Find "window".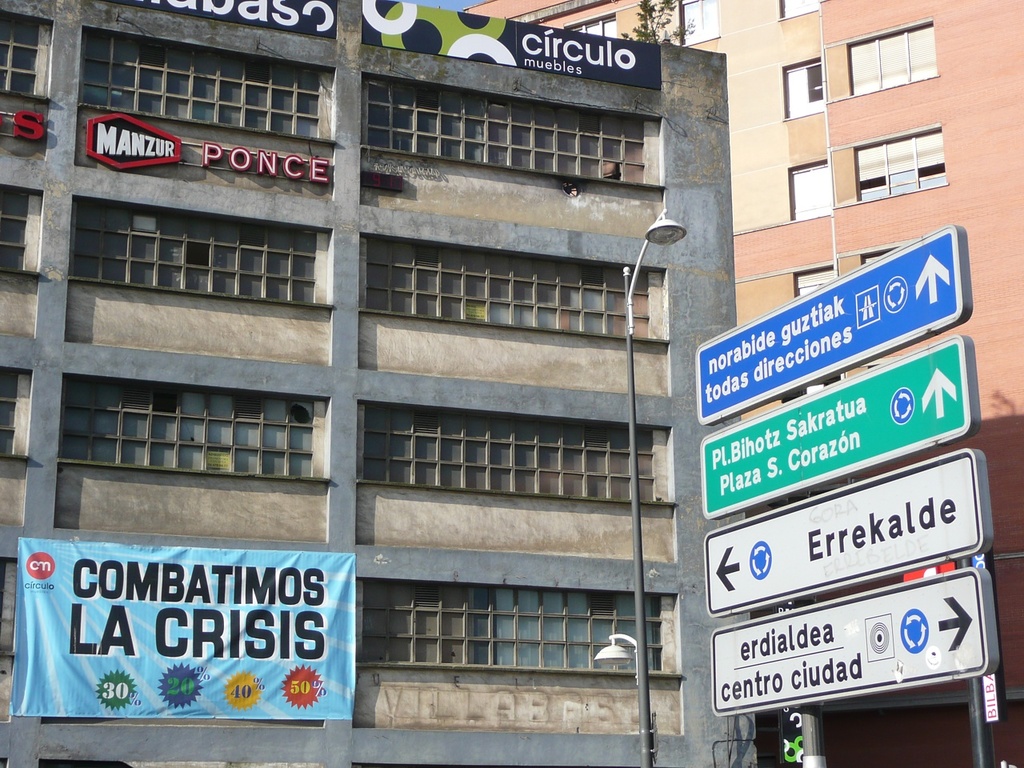
region(59, 374, 322, 480).
